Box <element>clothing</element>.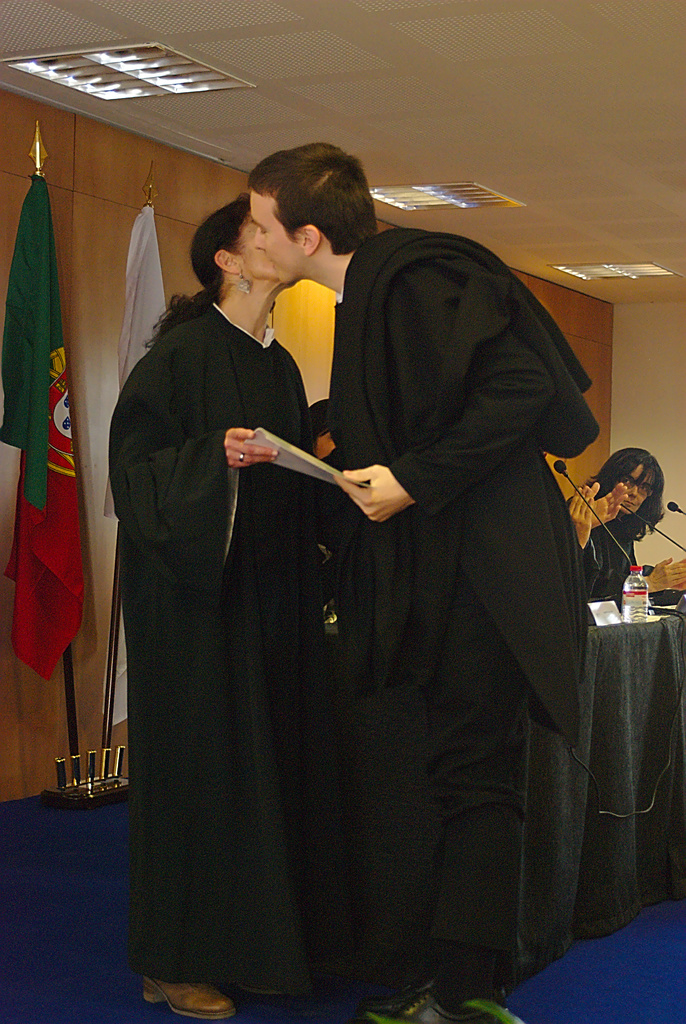
<bbox>325, 227, 602, 1016</bbox>.
